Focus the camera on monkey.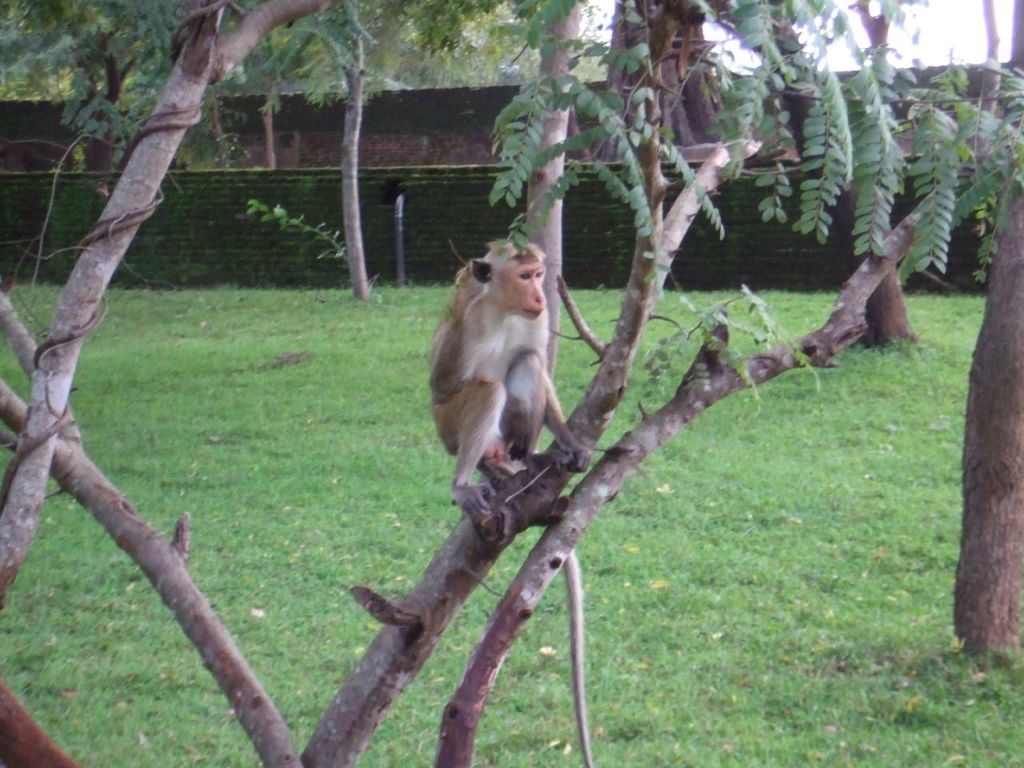
Focus region: {"x1": 430, "y1": 236, "x2": 590, "y2": 510}.
